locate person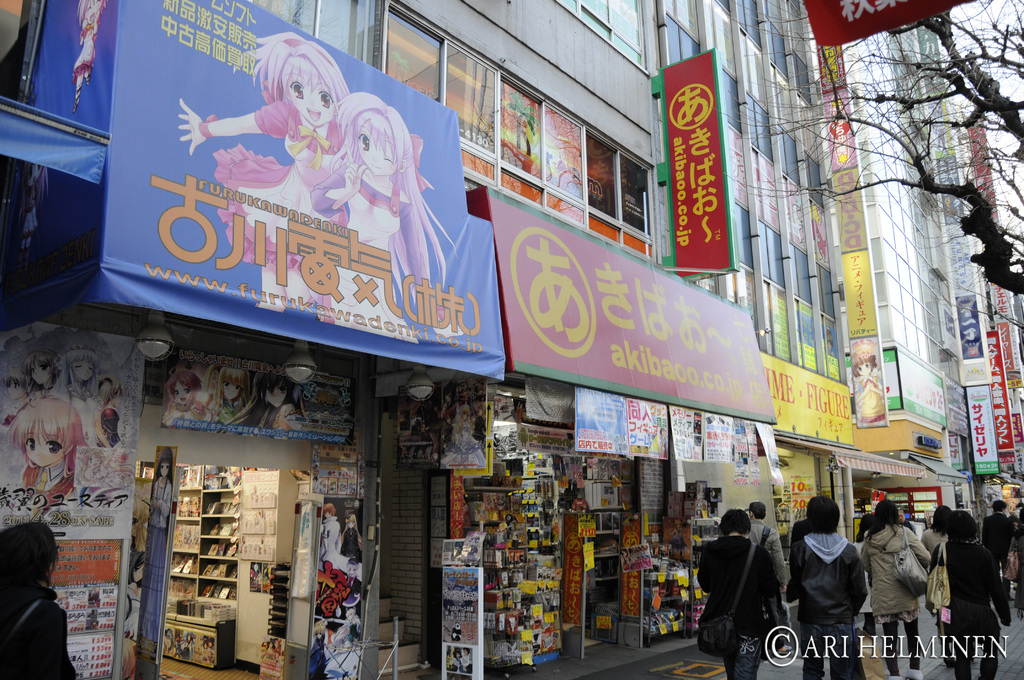
bbox=(922, 512, 1005, 679)
